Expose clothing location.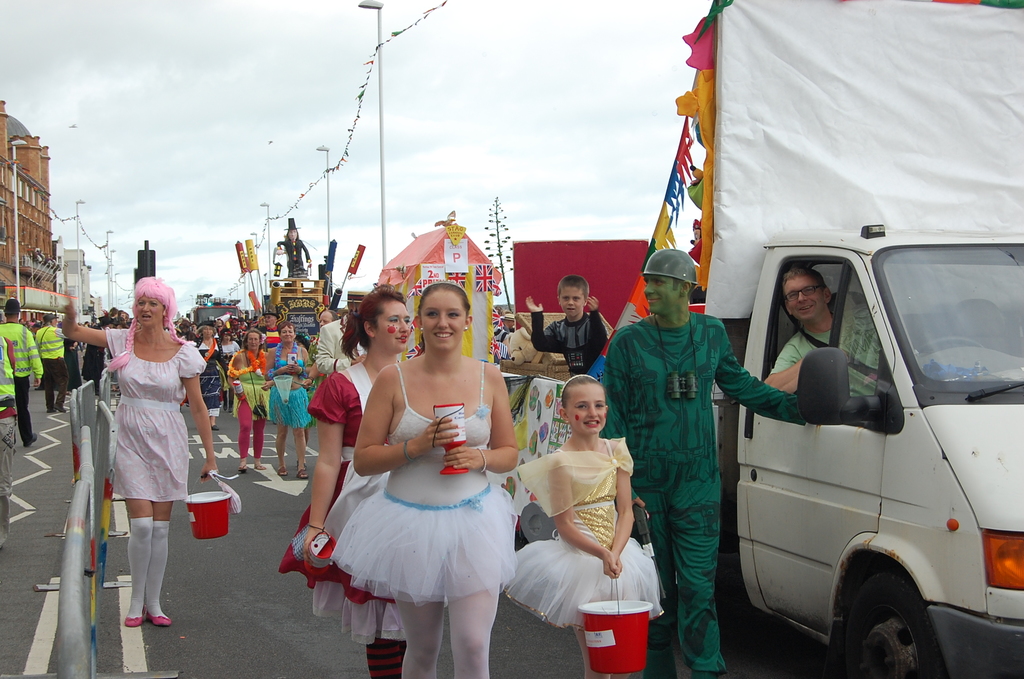
Exposed at (224, 341, 264, 462).
